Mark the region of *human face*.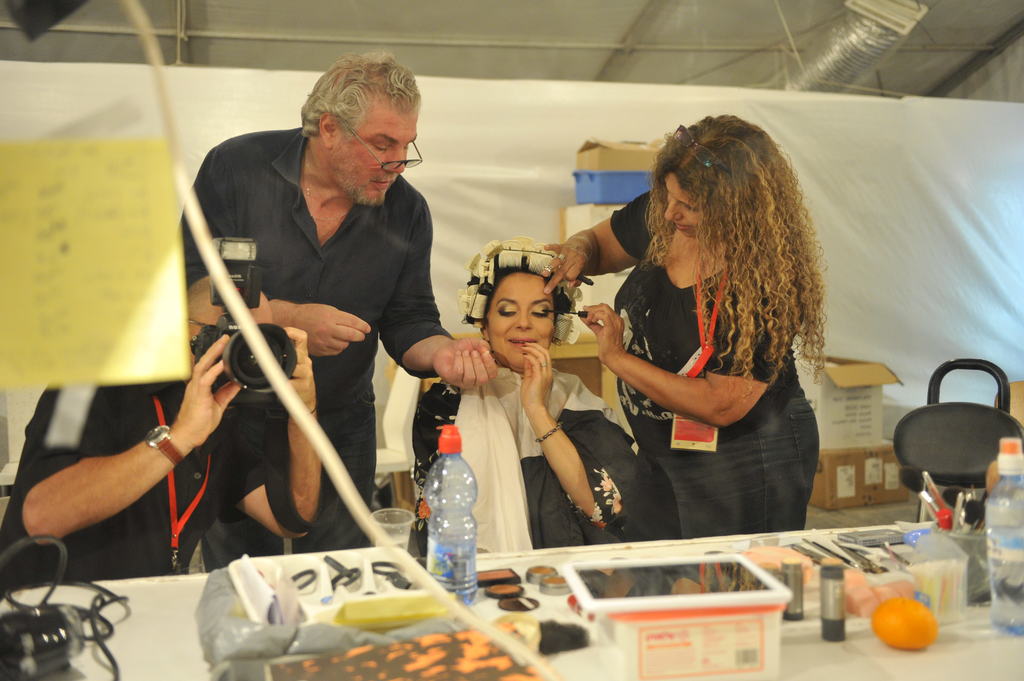
Region: x1=485, y1=269, x2=557, y2=369.
